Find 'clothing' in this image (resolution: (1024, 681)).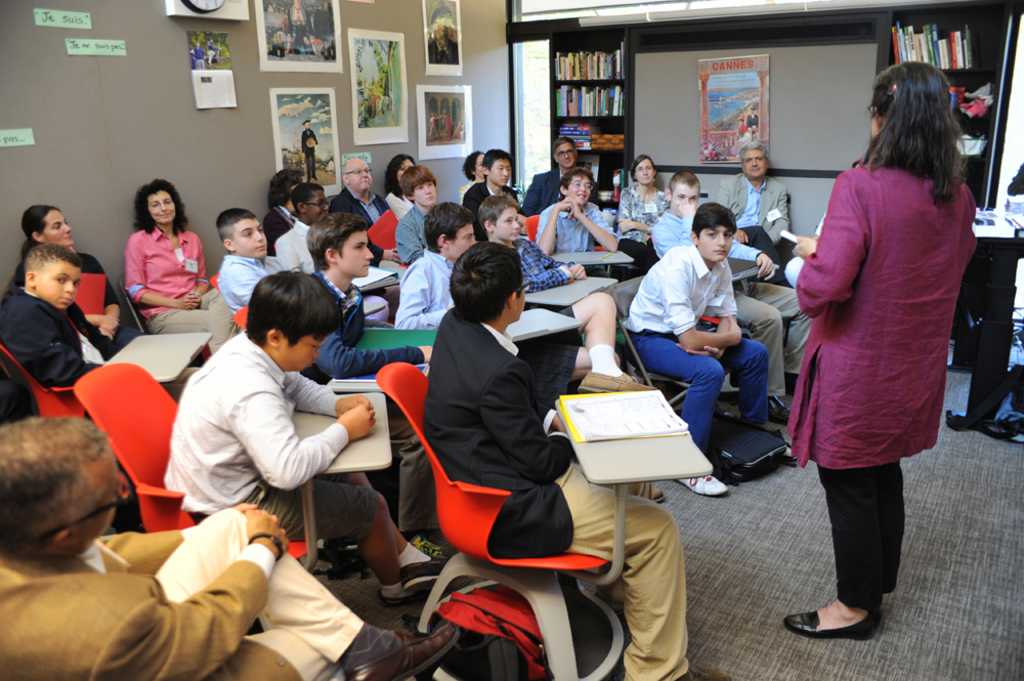
rect(115, 209, 199, 312).
